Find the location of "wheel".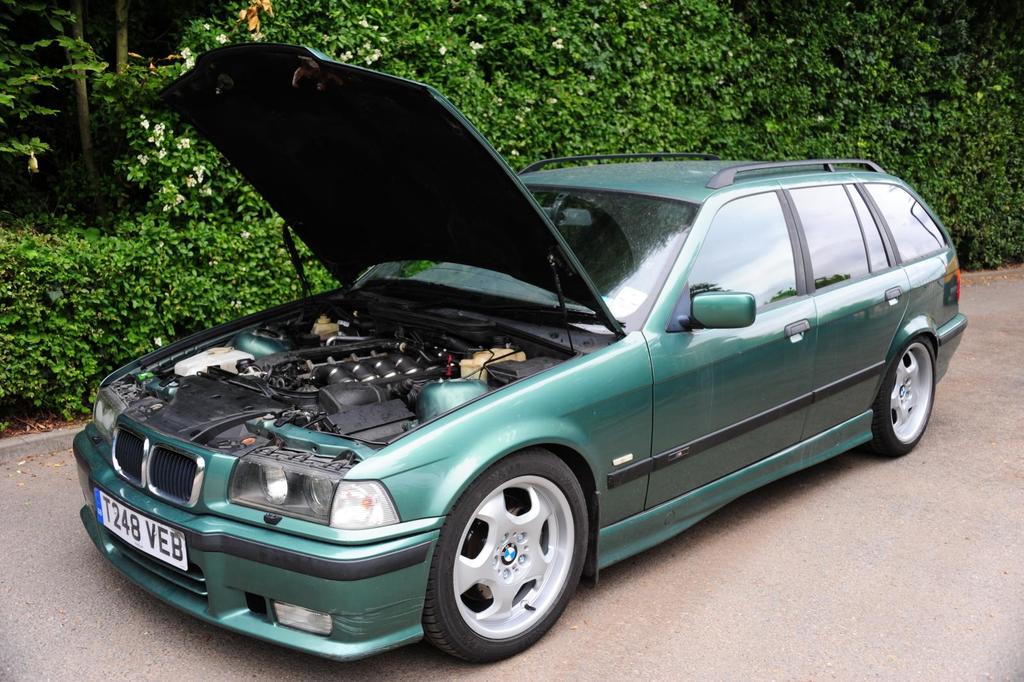
Location: pyautogui.locateOnScreen(871, 335, 939, 459).
